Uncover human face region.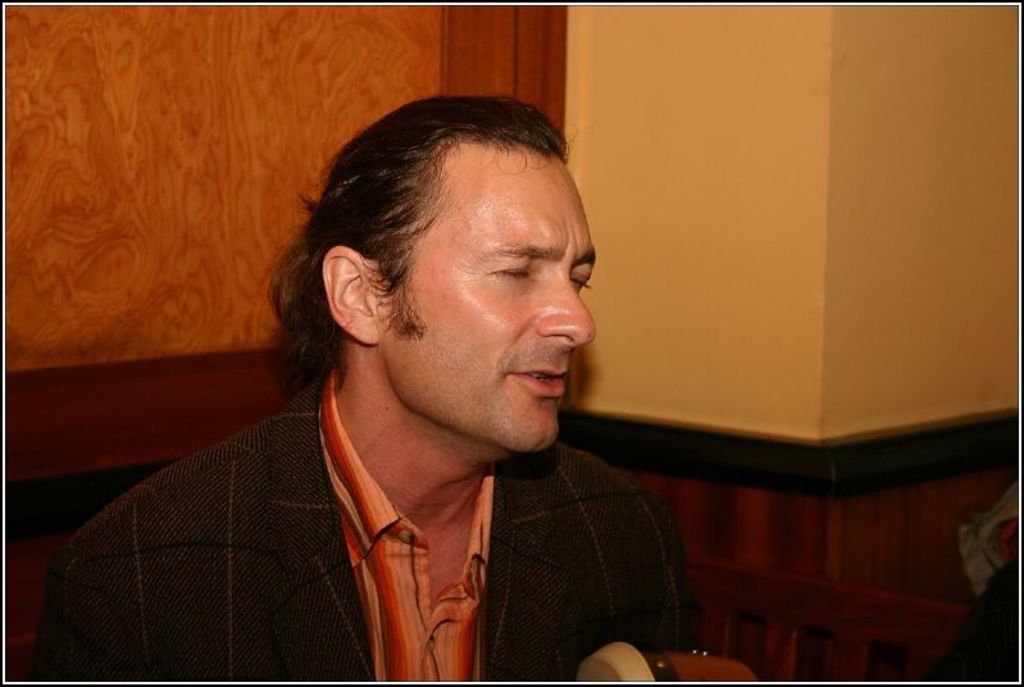
Uncovered: {"x1": 379, "y1": 145, "x2": 592, "y2": 459}.
